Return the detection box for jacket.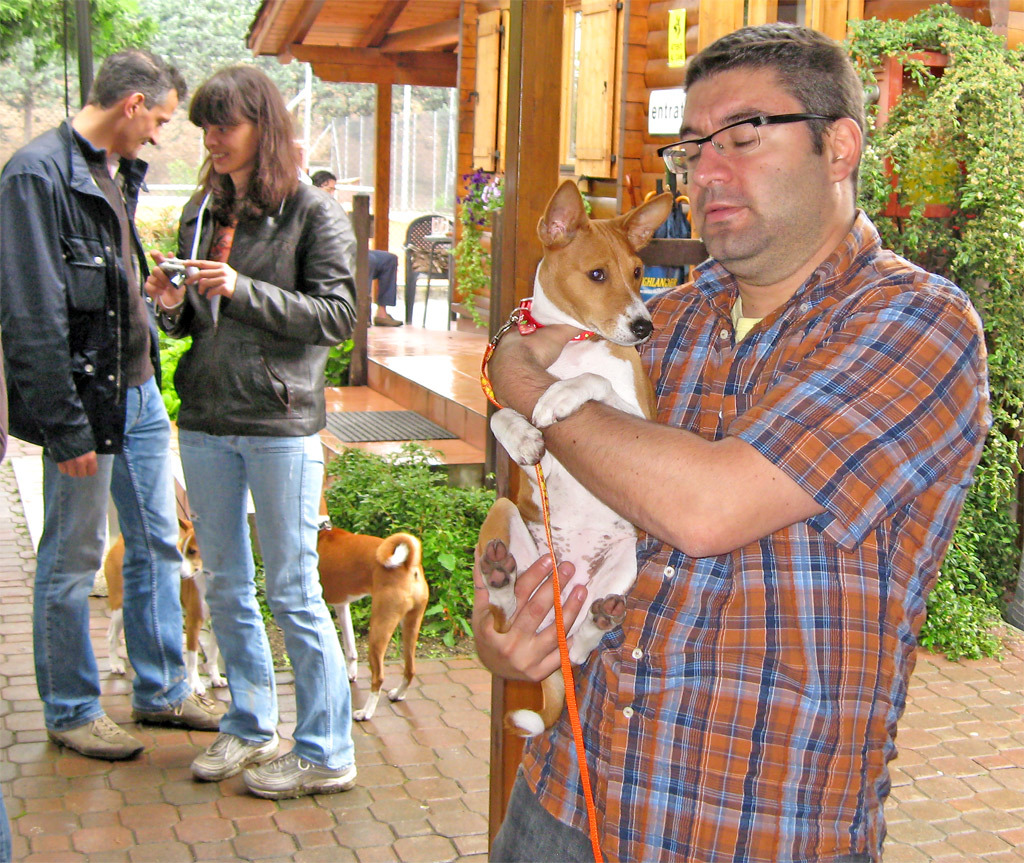
box=[162, 173, 365, 432].
